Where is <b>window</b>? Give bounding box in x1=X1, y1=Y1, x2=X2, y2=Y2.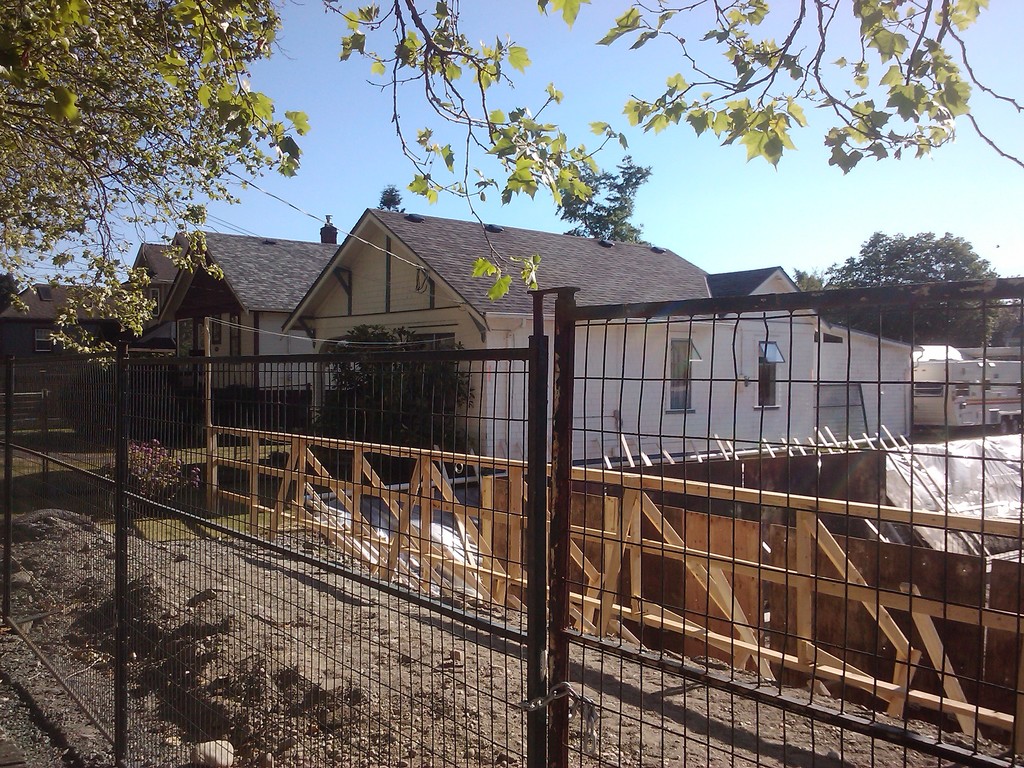
x1=755, y1=333, x2=785, y2=405.
